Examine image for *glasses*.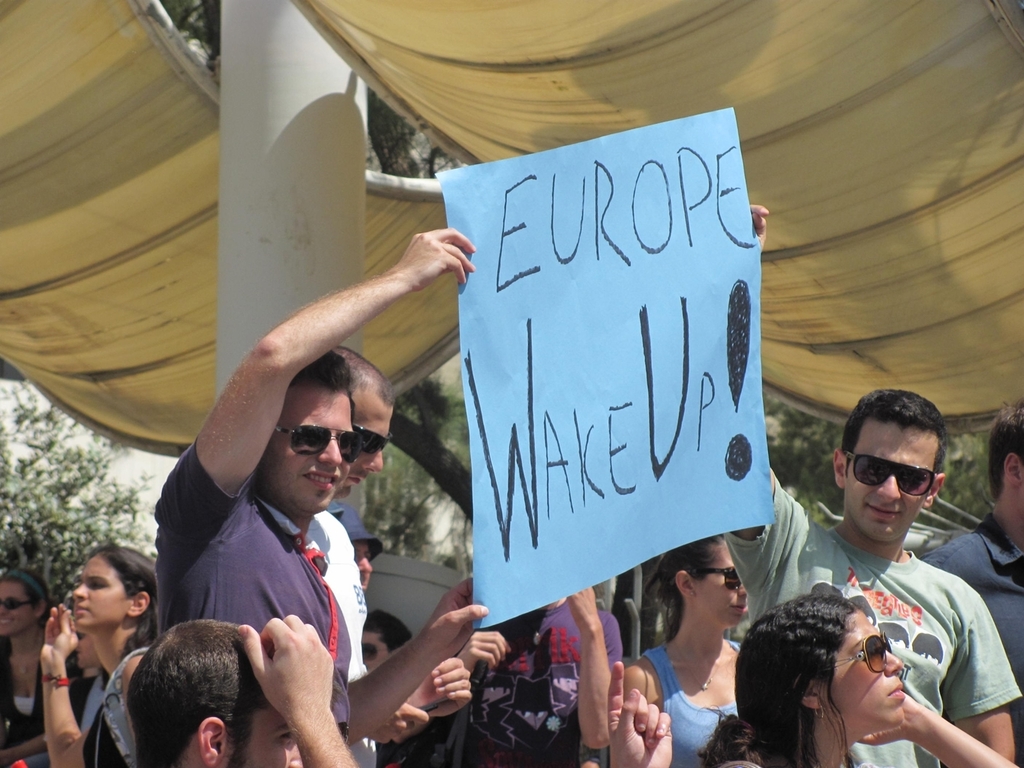
Examination result: l=834, t=633, r=891, b=674.
